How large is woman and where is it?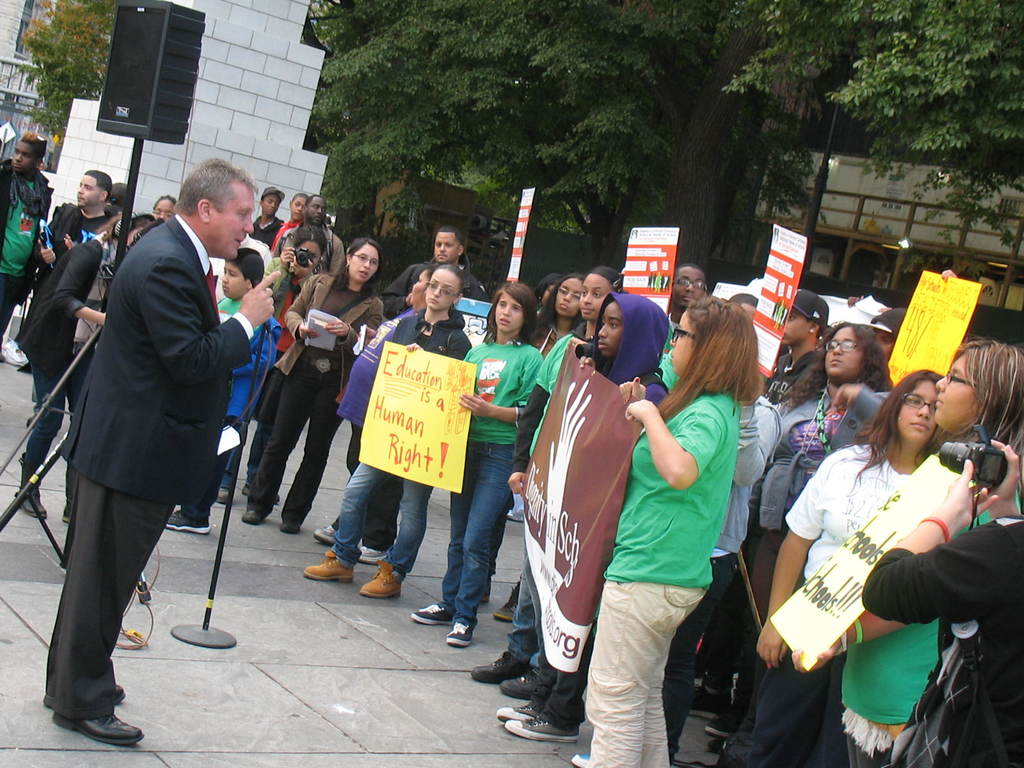
Bounding box: 772:357:953:767.
